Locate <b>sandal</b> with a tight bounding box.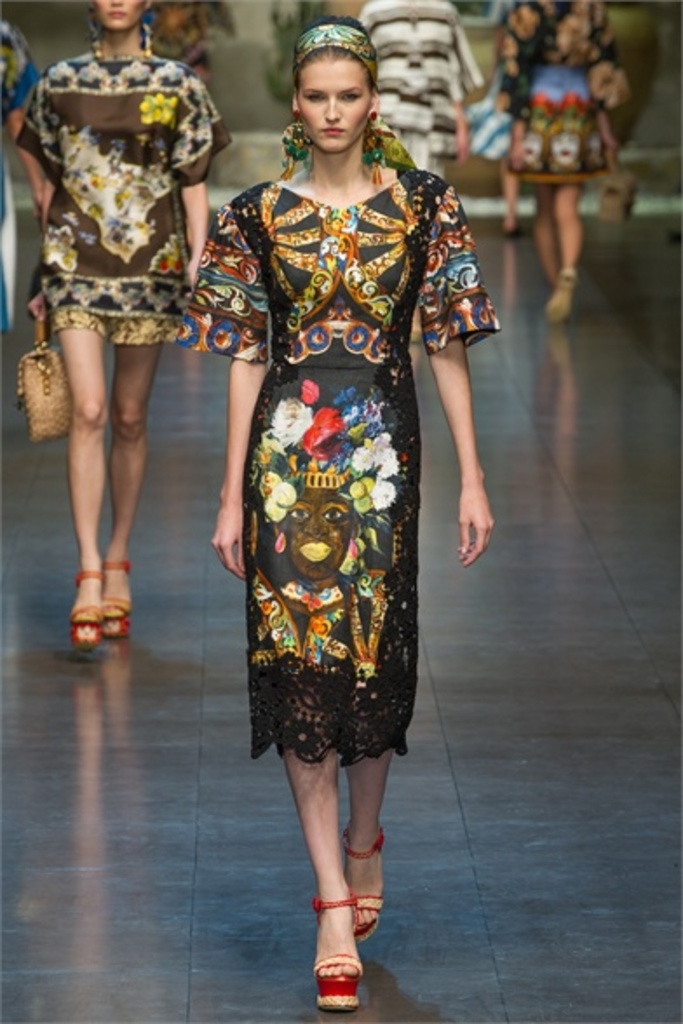
bbox=[317, 904, 359, 1007].
